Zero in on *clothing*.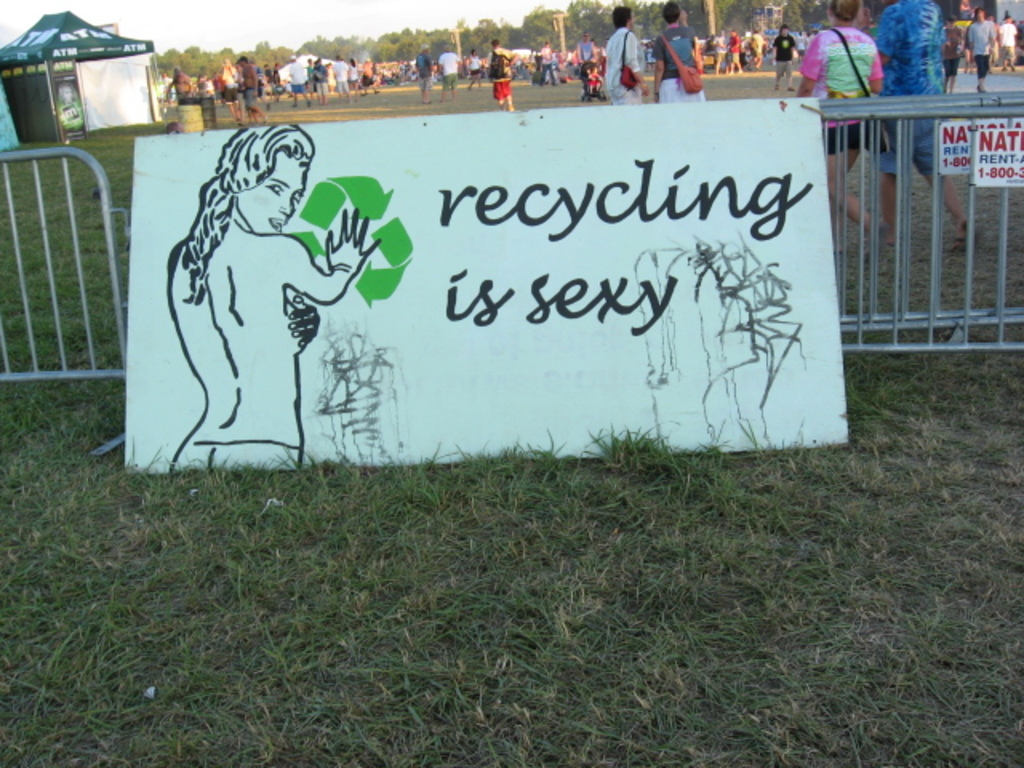
Zeroed in: 648,29,710,104.
